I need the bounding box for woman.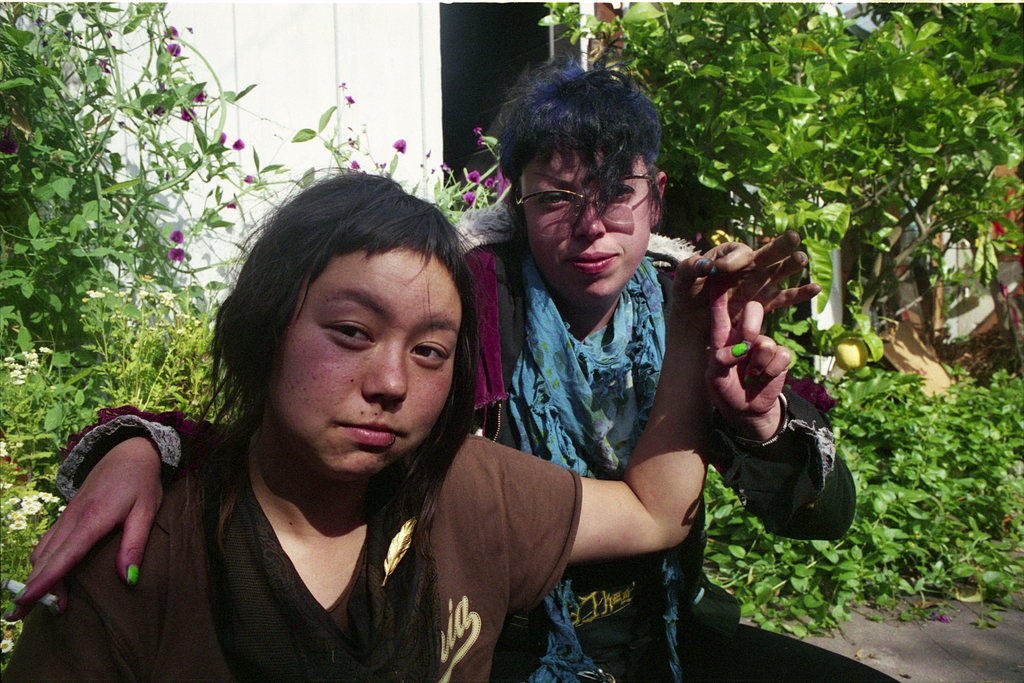
Here it is: (0, 163, 834, 682).
